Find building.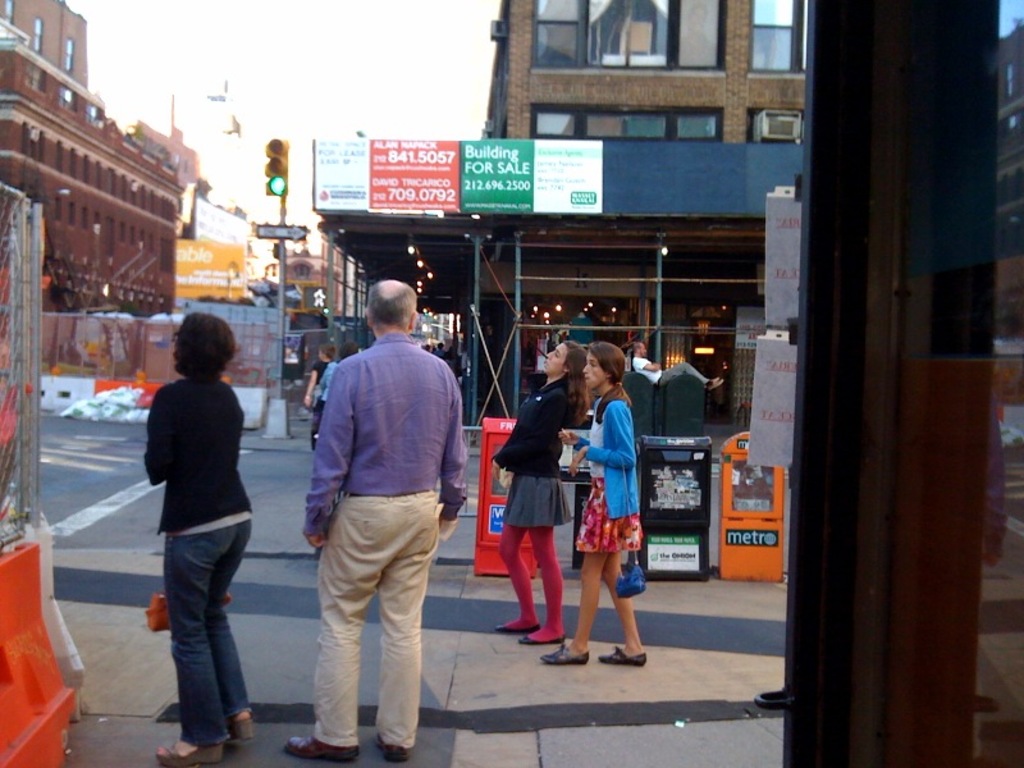
(x1=311, y1=0, x2=813, y2=442).
